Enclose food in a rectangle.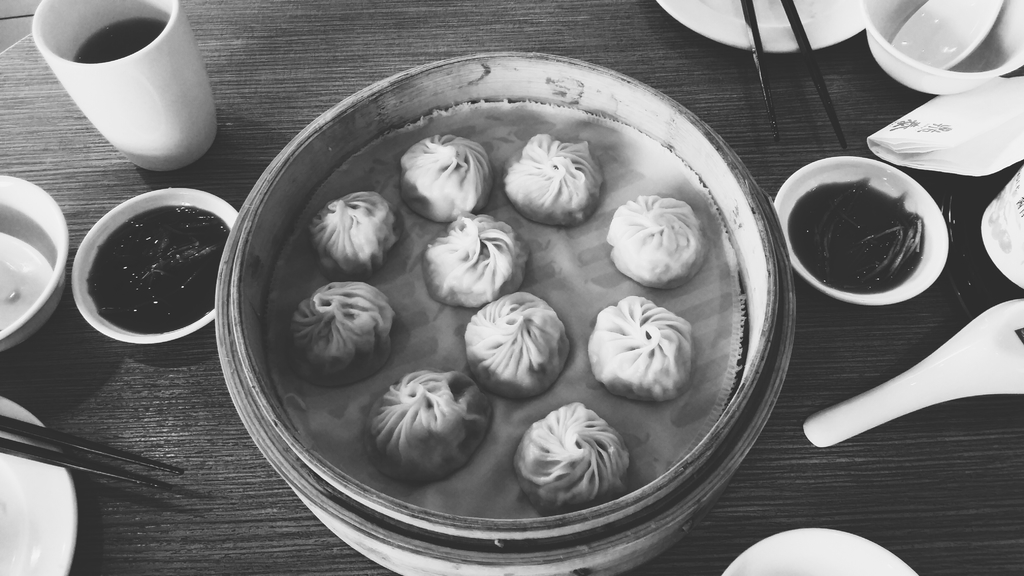
605 193 710 291.
